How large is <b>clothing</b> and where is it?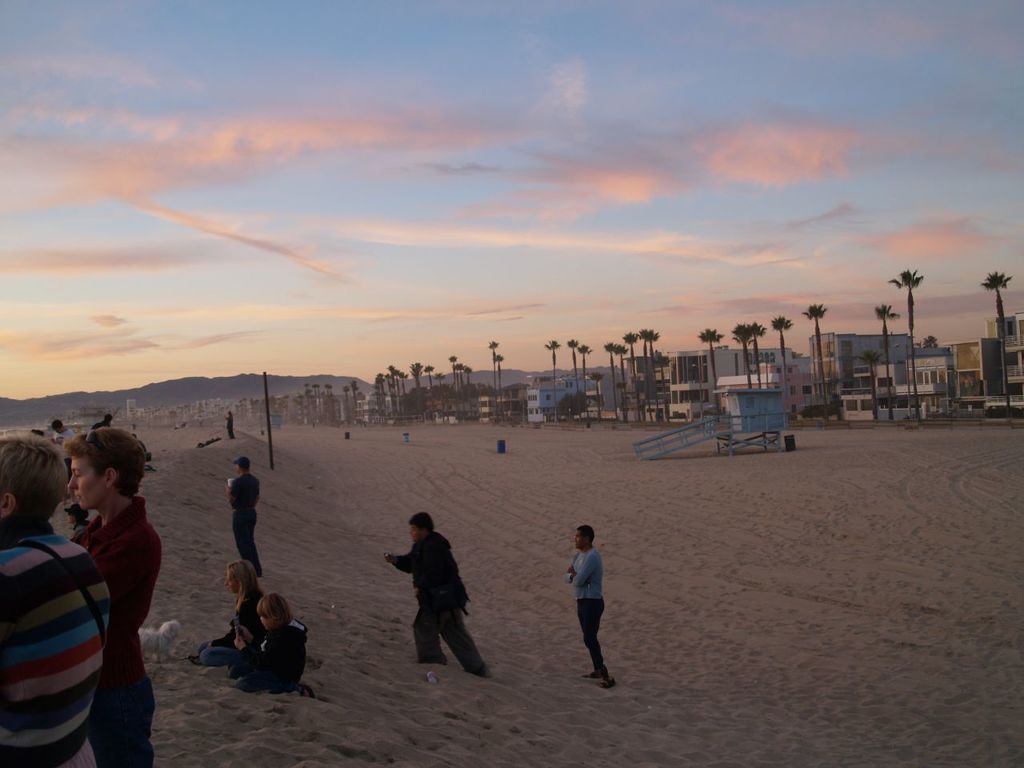
Bounding box: {"left": 0, "top": 522, "right": 110, "bottom": 767}.
